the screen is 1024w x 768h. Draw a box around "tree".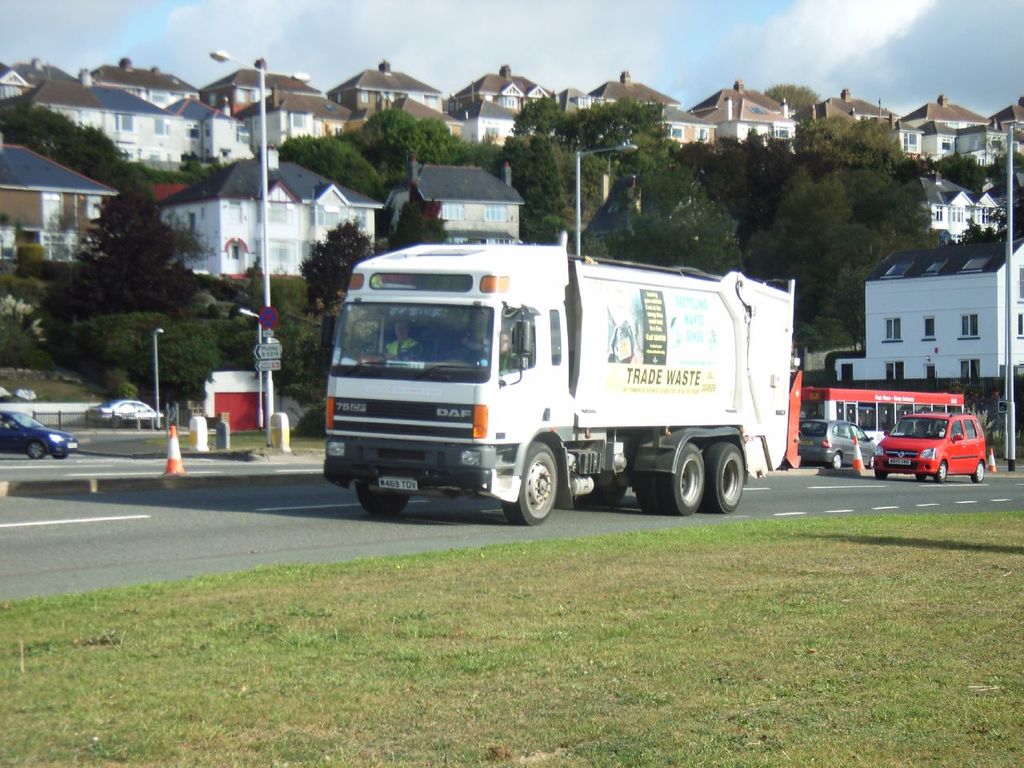
box(766, 82, 826, 117).
